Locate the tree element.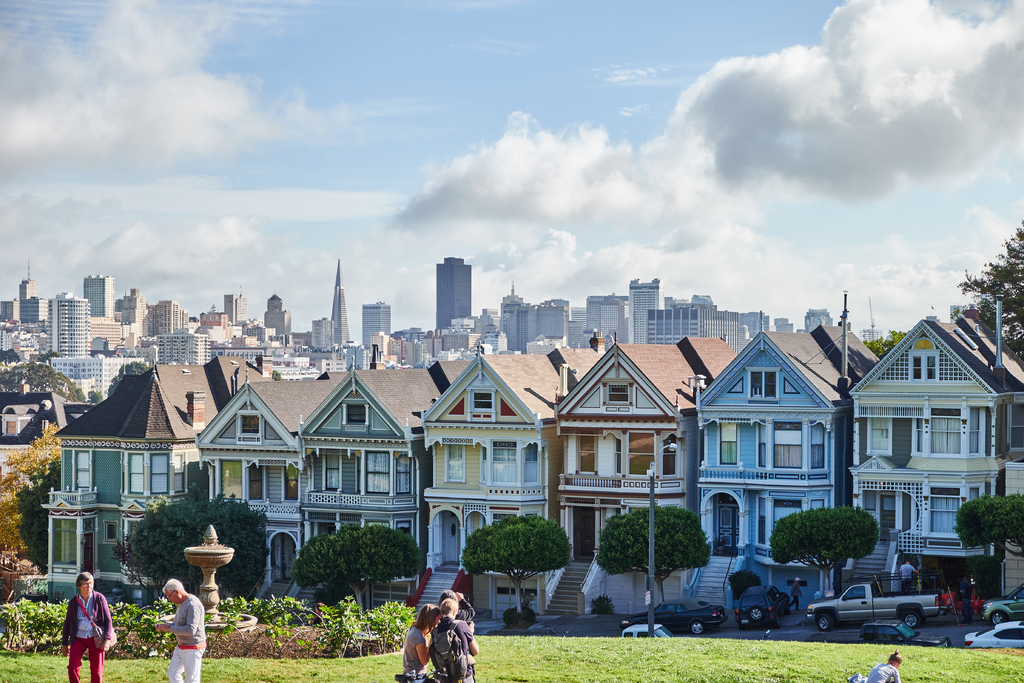
Element bbox: <region>0, 357, 84, 404</region>.
